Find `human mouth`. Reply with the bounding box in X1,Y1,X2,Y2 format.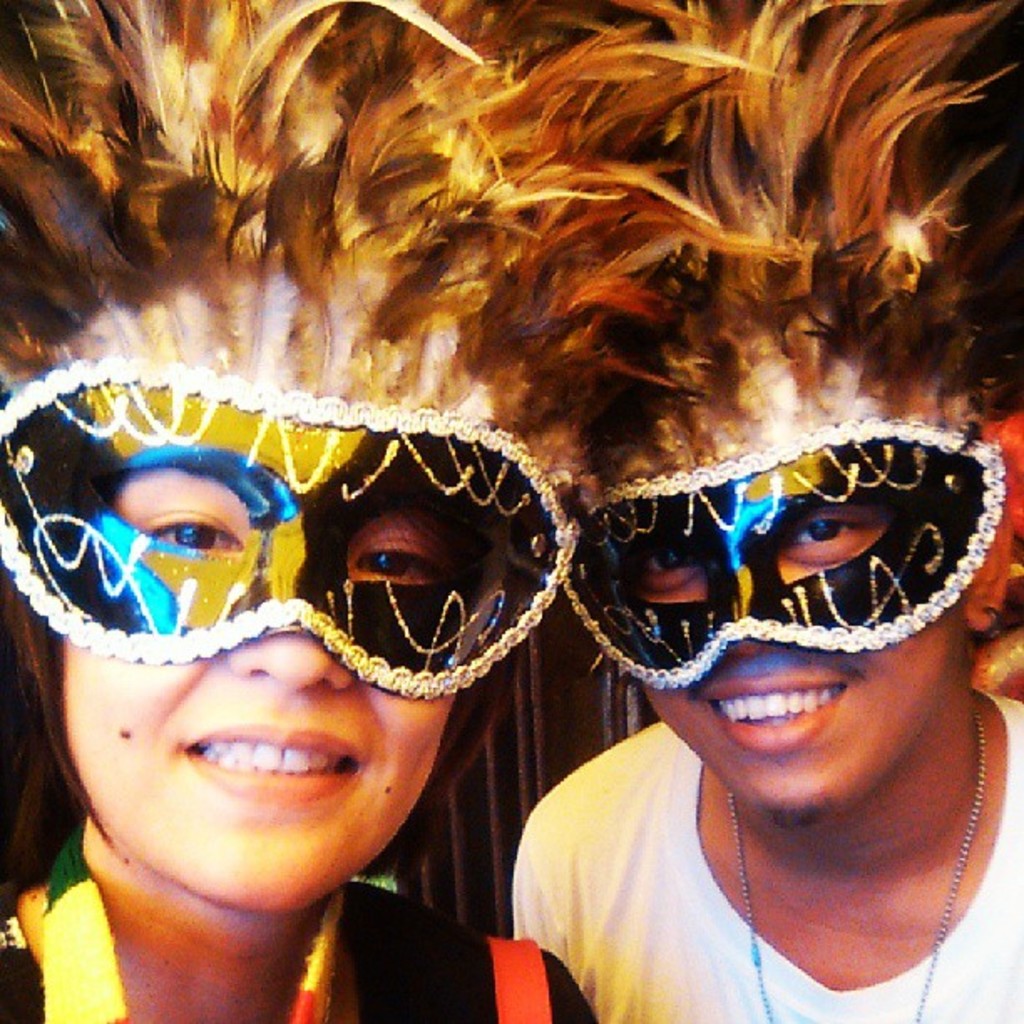
688,674,848,768.
